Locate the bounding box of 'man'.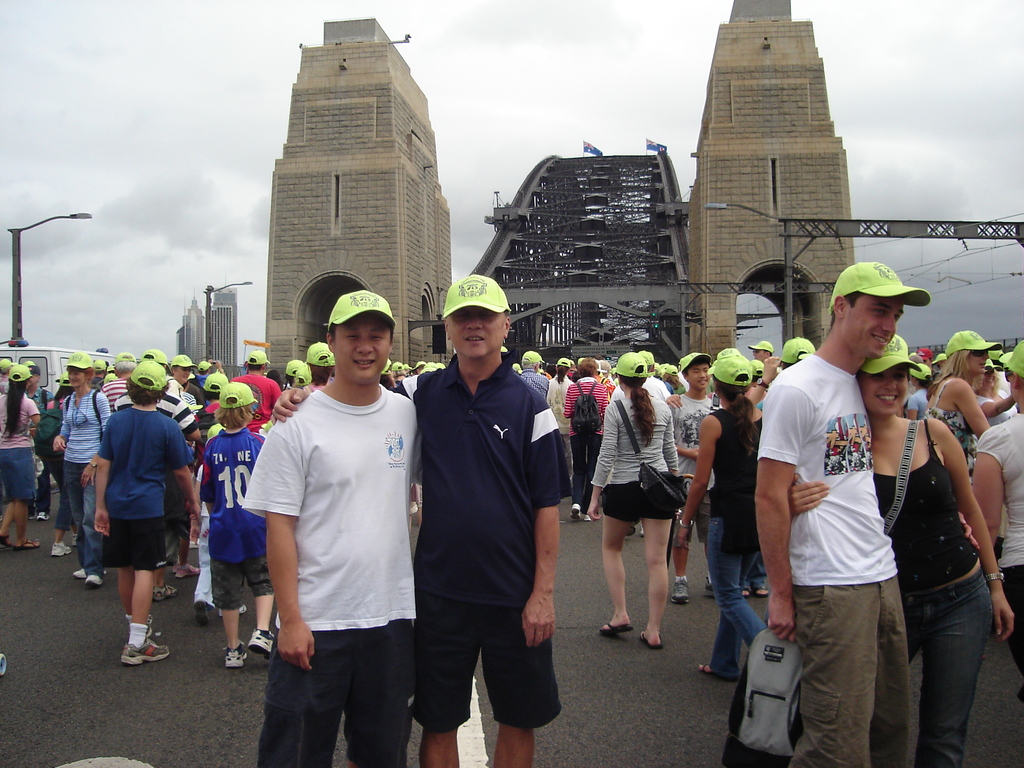
Bounding box: box(88, 360, 107, 388).
